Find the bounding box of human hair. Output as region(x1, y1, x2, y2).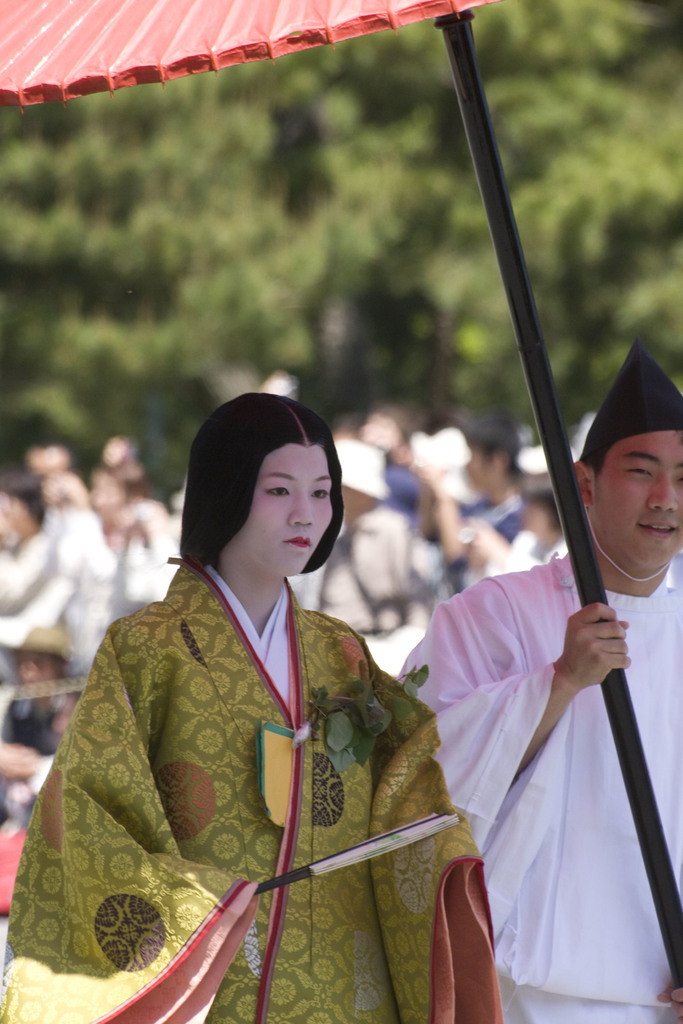
region(185, 392, 352, 600).
